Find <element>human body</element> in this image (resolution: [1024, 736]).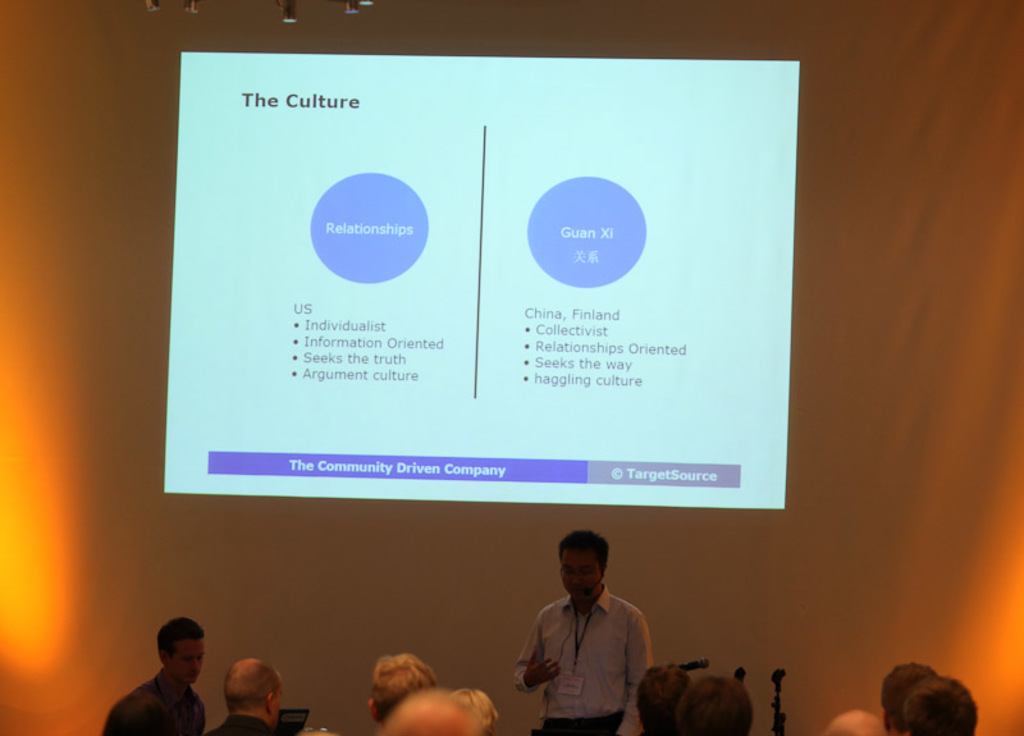
<bbox>99, 667, 206, 735</bbox>.
